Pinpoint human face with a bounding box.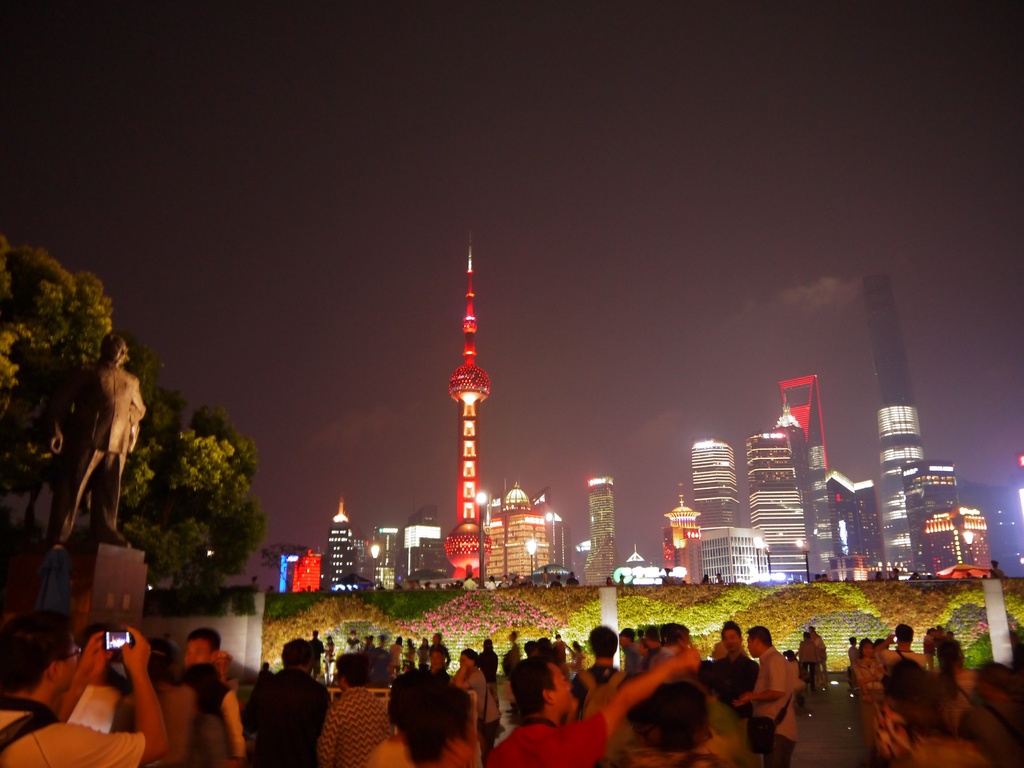
left=109, top=327, right=129, bottom=373.
